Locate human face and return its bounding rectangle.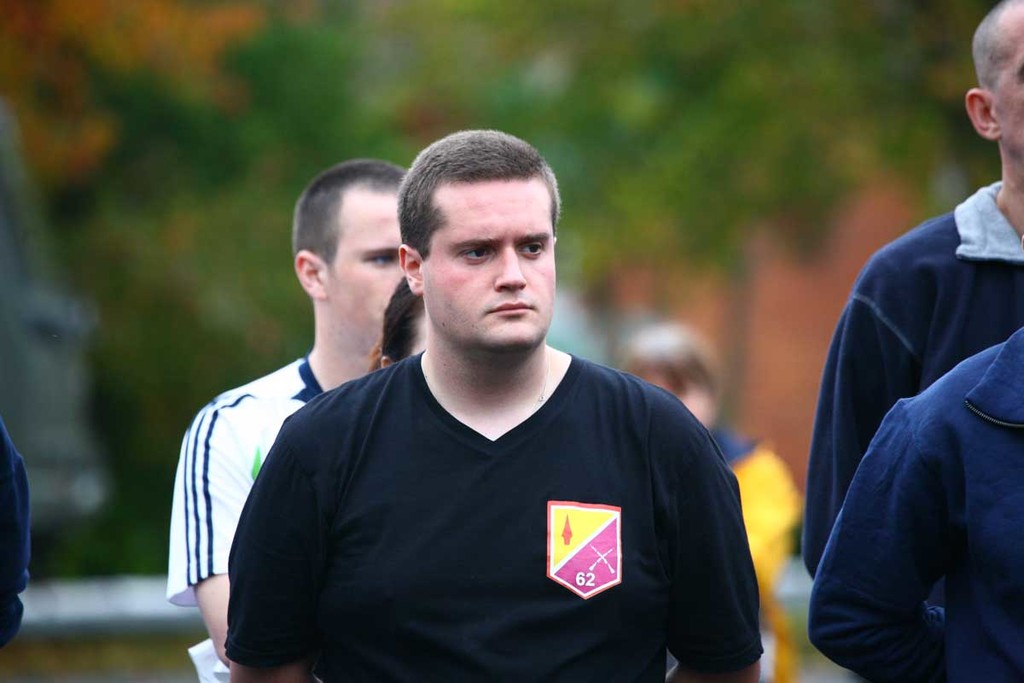
box=[333, 192, 407, 342].
